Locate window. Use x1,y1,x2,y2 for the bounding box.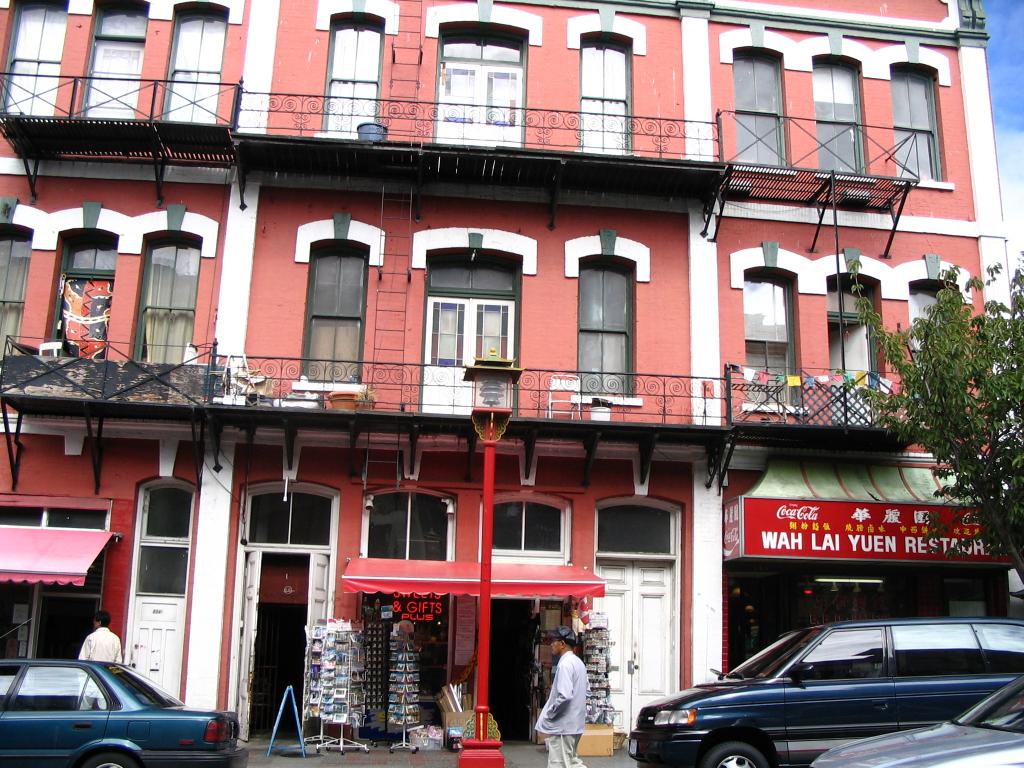
6,3,60,109.
